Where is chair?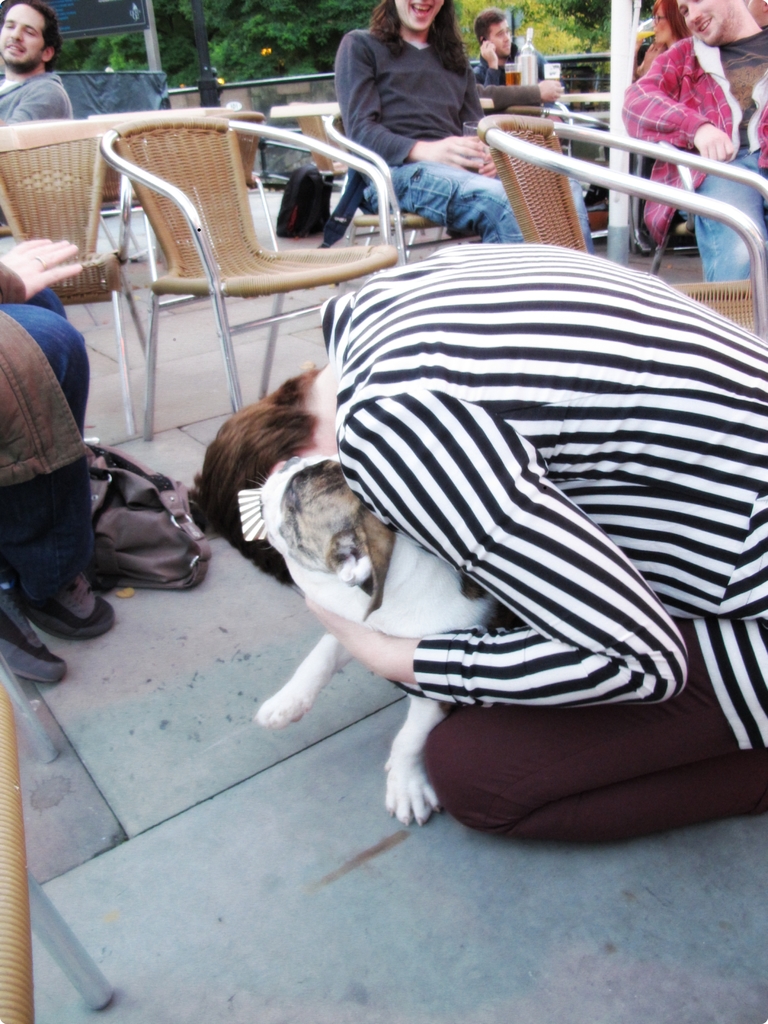
[289,104,357,228].
